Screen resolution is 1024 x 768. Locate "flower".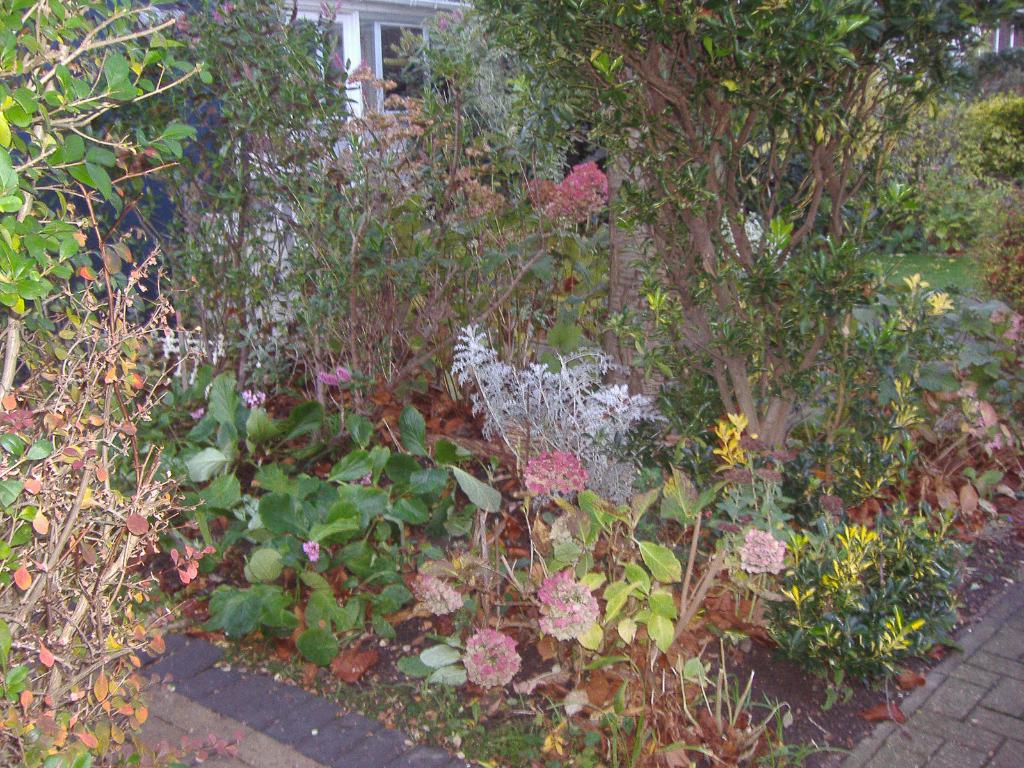
{"x1": 301, "y1": 520, "x2": 323, "y2": 562}.
